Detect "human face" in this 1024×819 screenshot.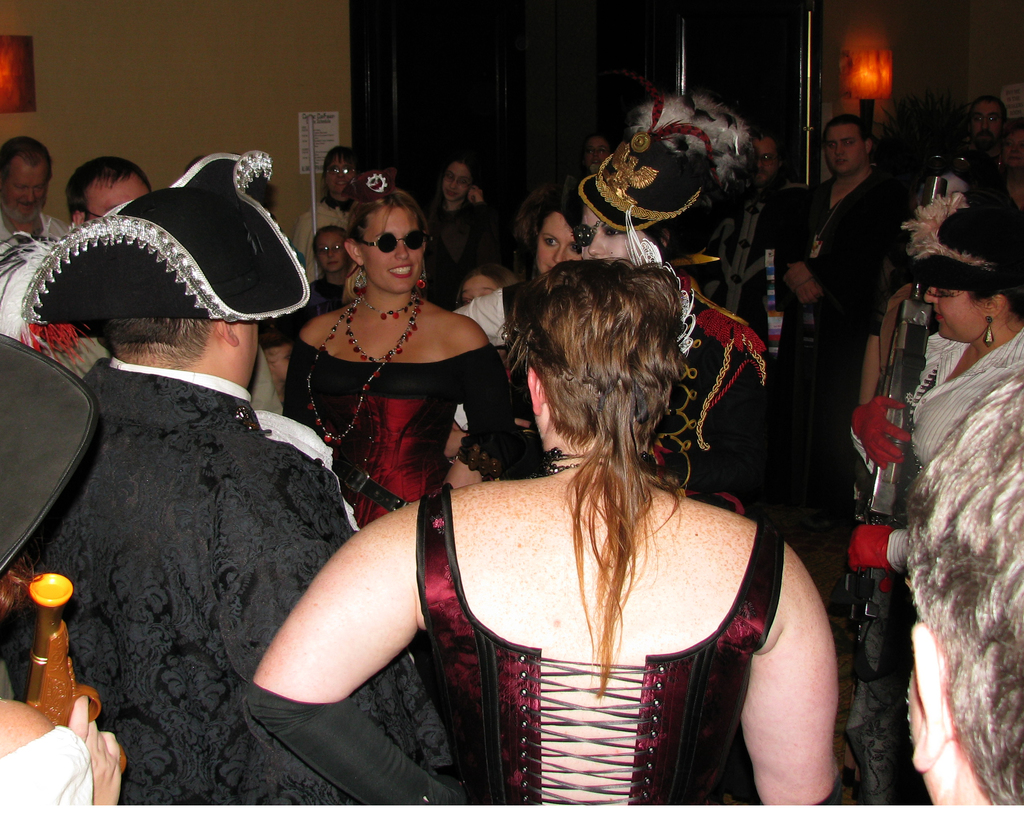
Detection: 579 211 655 263.
